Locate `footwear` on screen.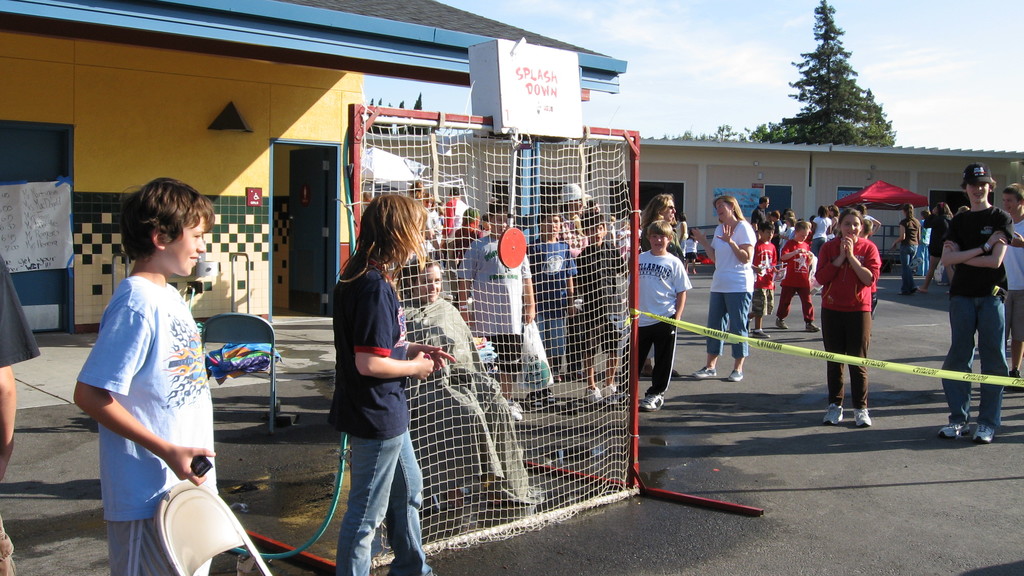
On screen at rect(972, 423, 998, 443).
